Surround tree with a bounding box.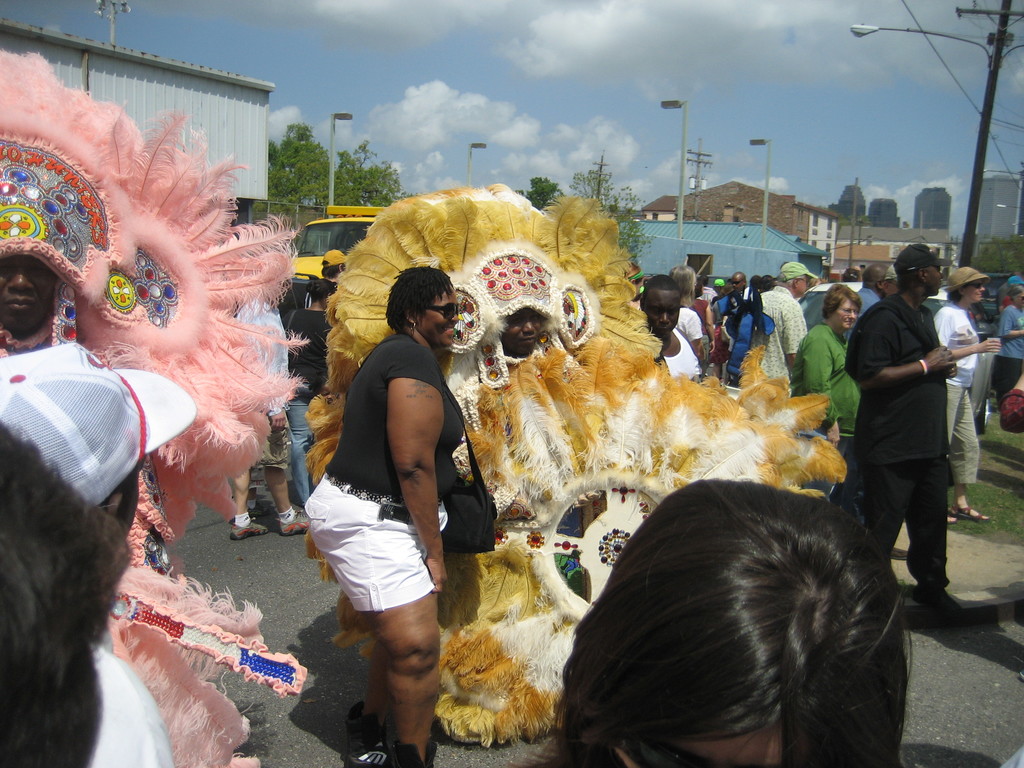
box(565, 166, 651, 278).
